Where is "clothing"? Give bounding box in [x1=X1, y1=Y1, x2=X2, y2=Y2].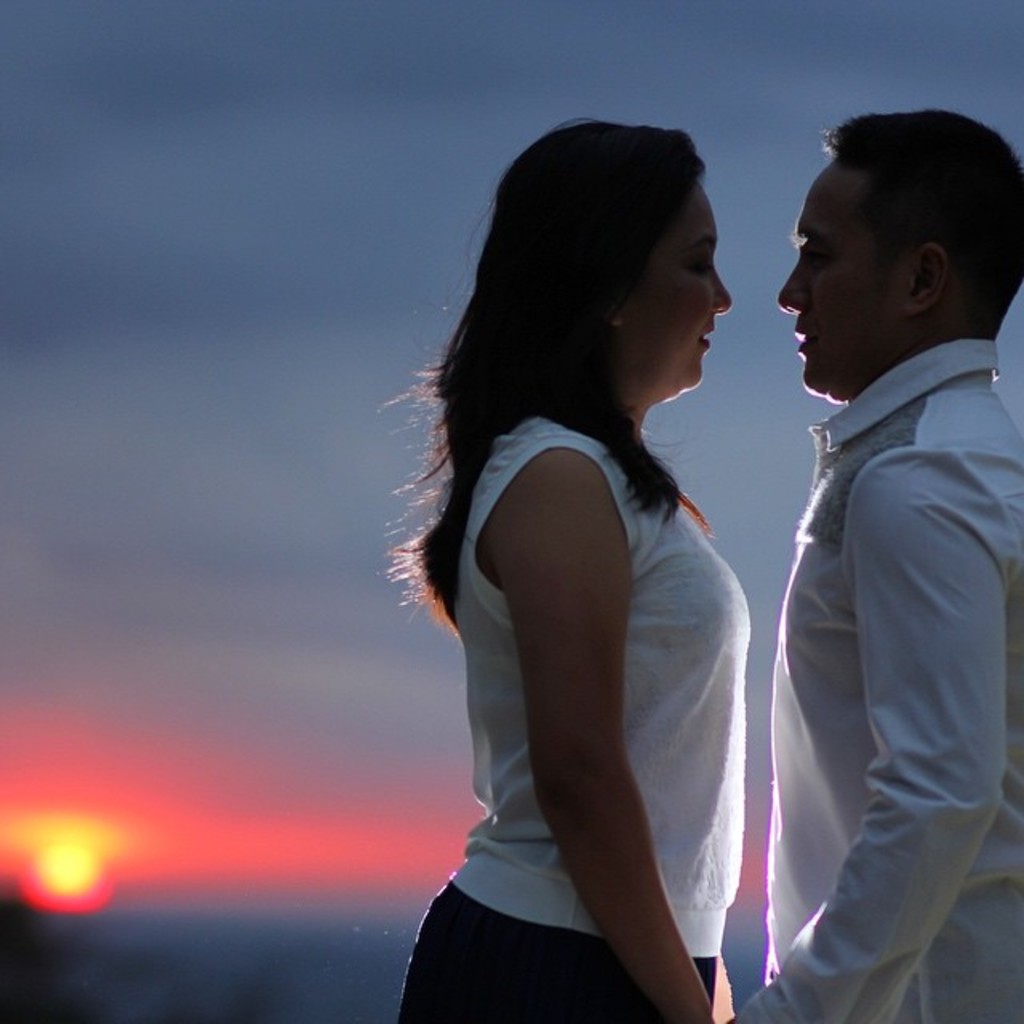
[x1=402, y1=411, x2=747, y2=1022].
